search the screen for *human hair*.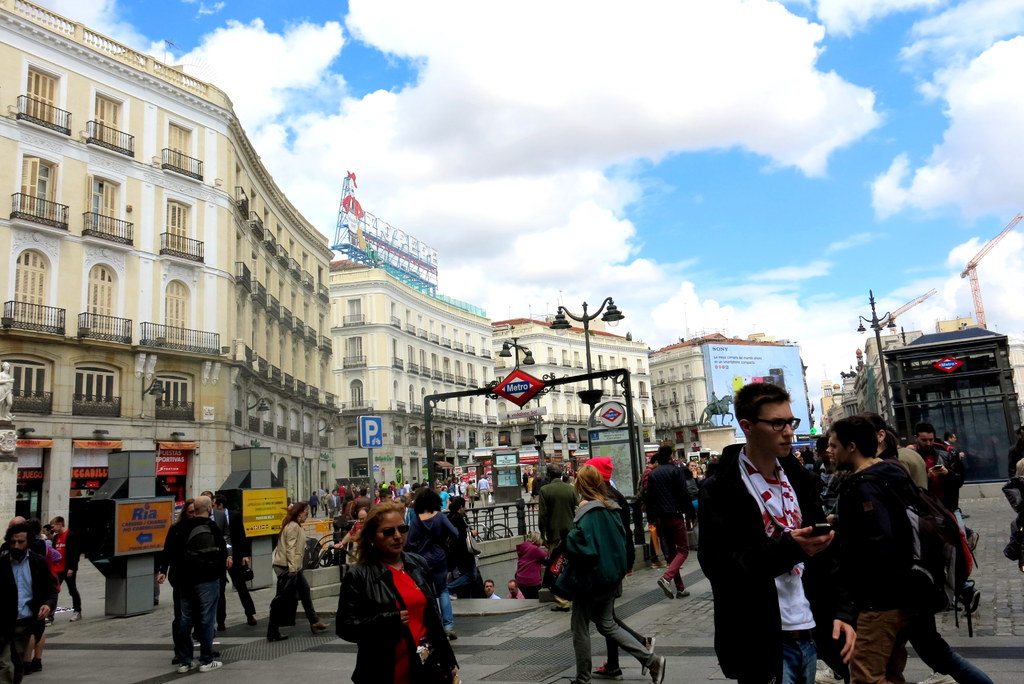
Found at crop(652, 441, 670, 464).
